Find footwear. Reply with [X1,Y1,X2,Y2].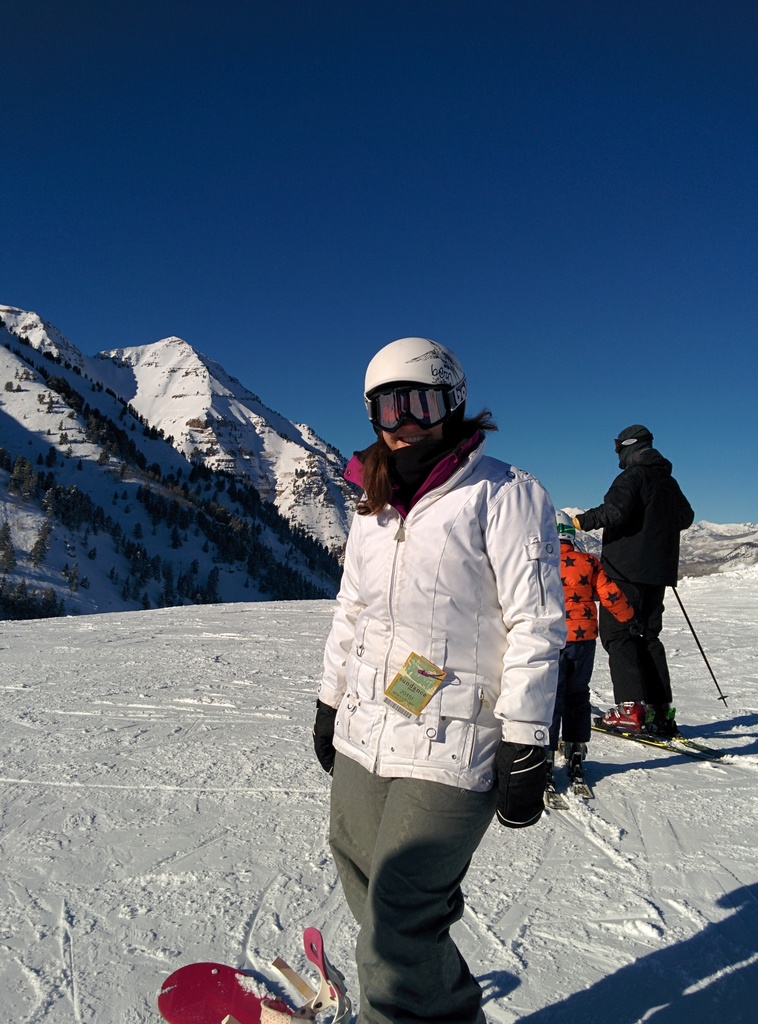
[562,741,592,762].
